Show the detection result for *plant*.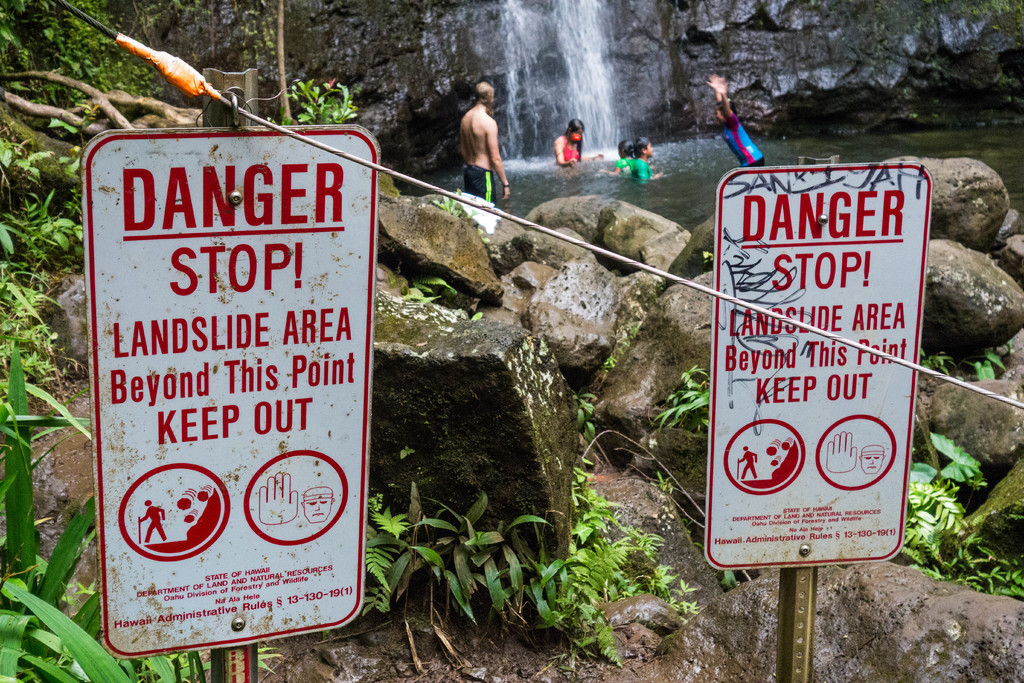
BBox(271, 74, 357, 135).
